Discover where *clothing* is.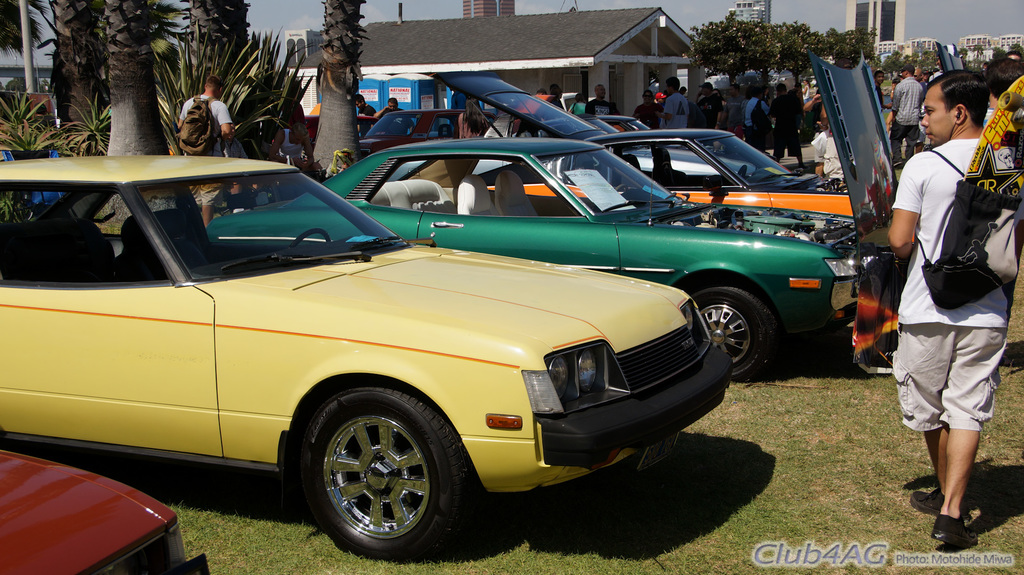
Discovered at [801,85,811,105].
